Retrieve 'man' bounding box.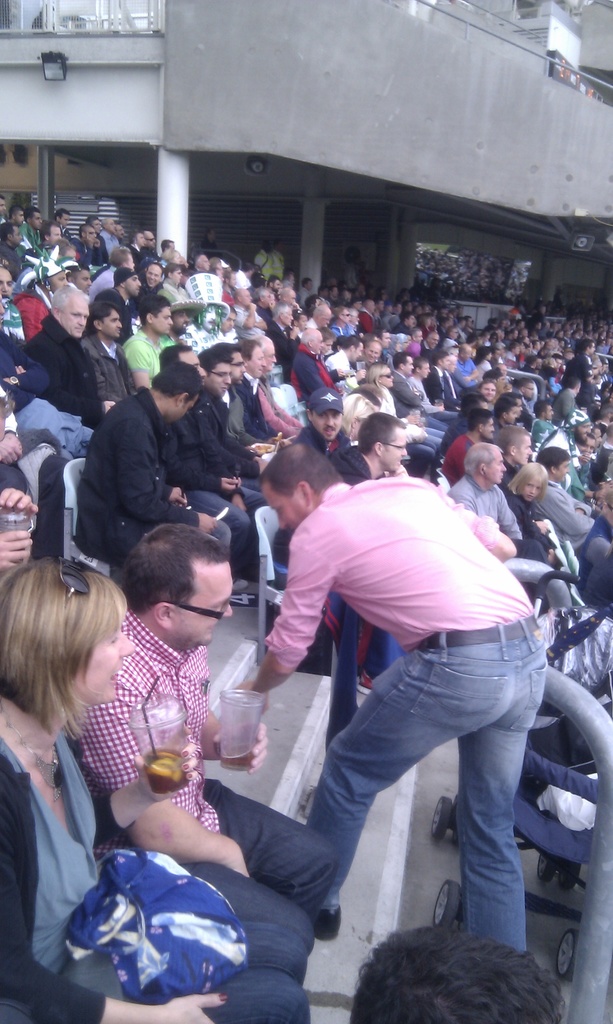
Bounding box: <bbox>158, 288, 200, 344</bbox>.
